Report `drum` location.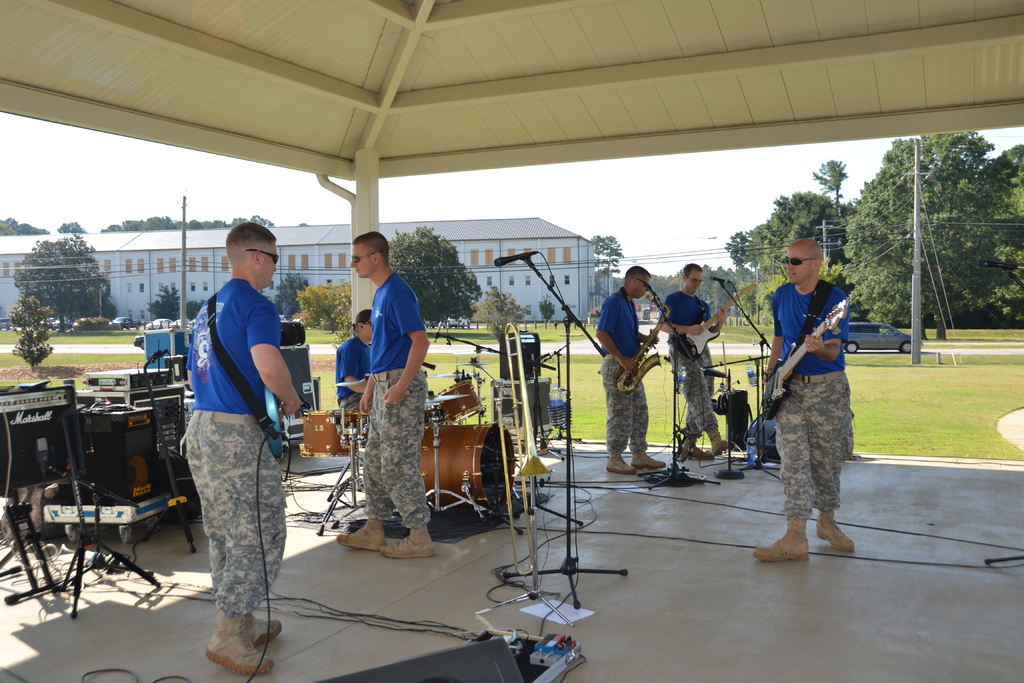
Report: 298,409,360,456.
